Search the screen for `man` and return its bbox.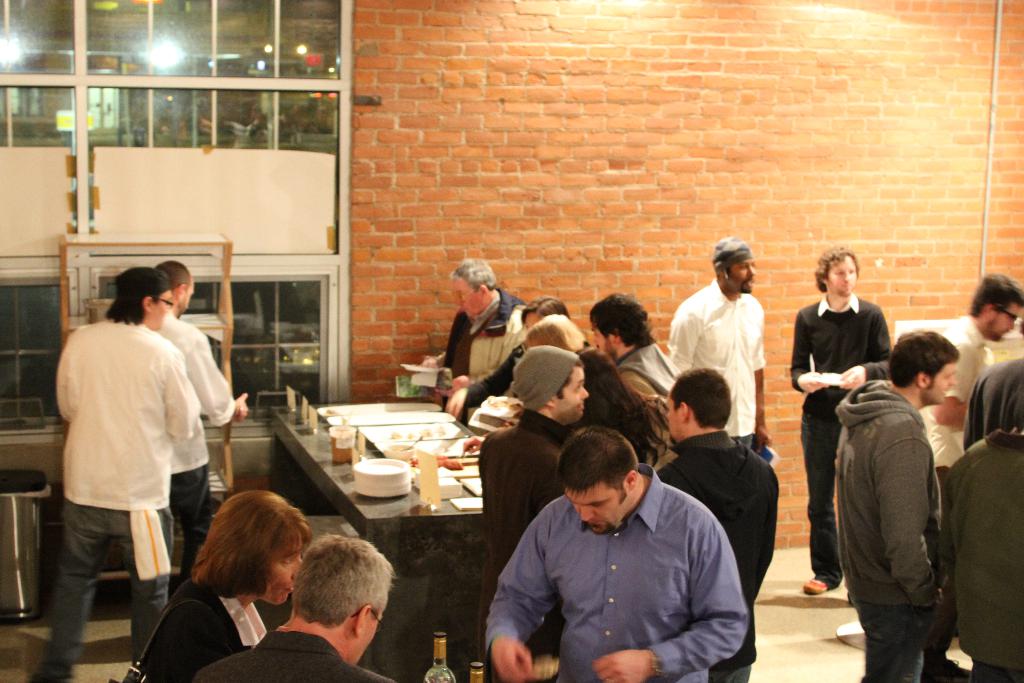
Found: (left=786, top=243, right=892, bottom=593).
